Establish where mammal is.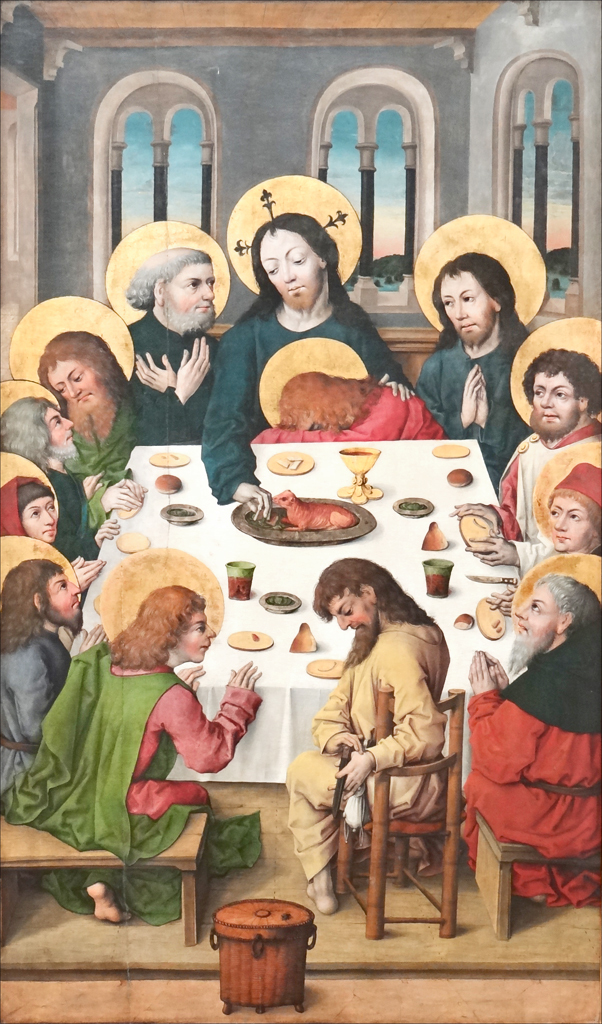
Established at region(202, 214, 410, 515).
